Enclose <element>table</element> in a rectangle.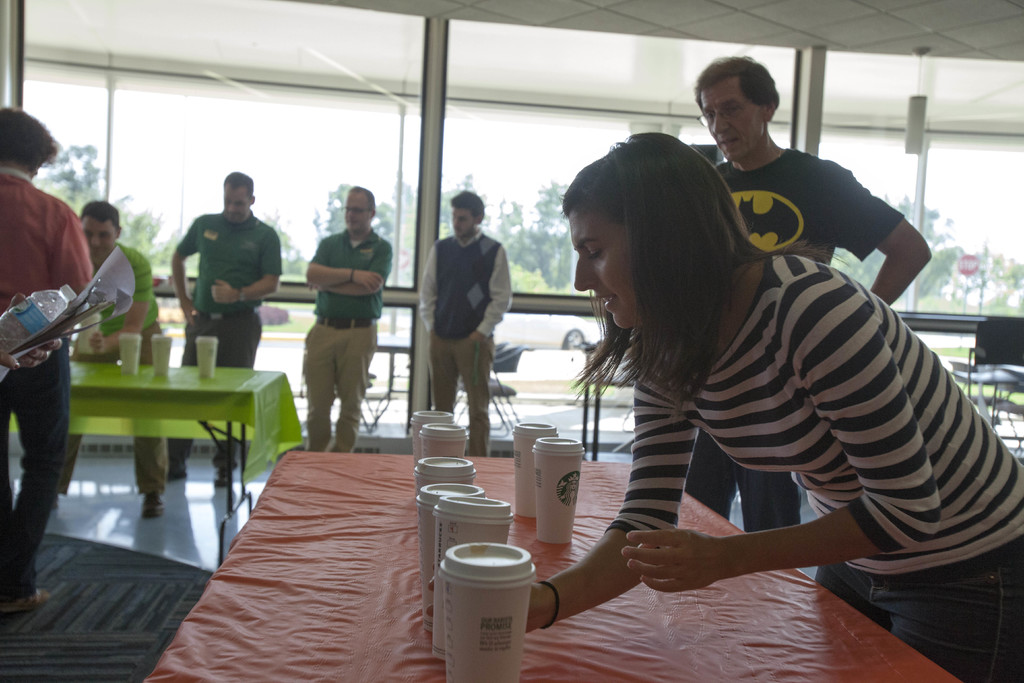
140, 447, 958, 682.
